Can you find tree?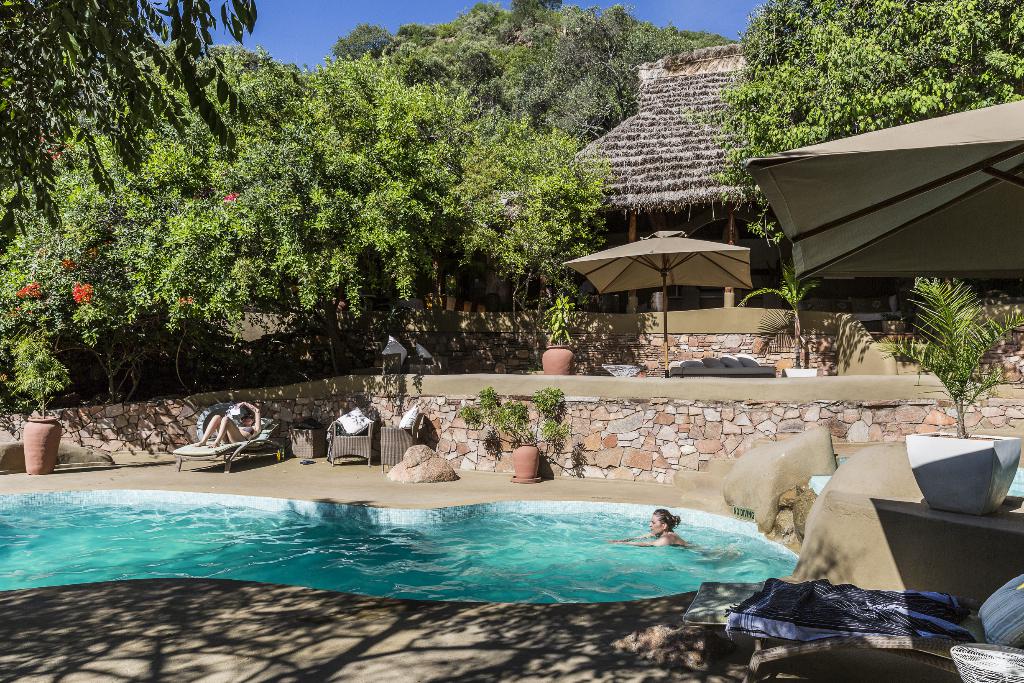
Yes, bounding box: bbox=[0, 0, 258, 252].
